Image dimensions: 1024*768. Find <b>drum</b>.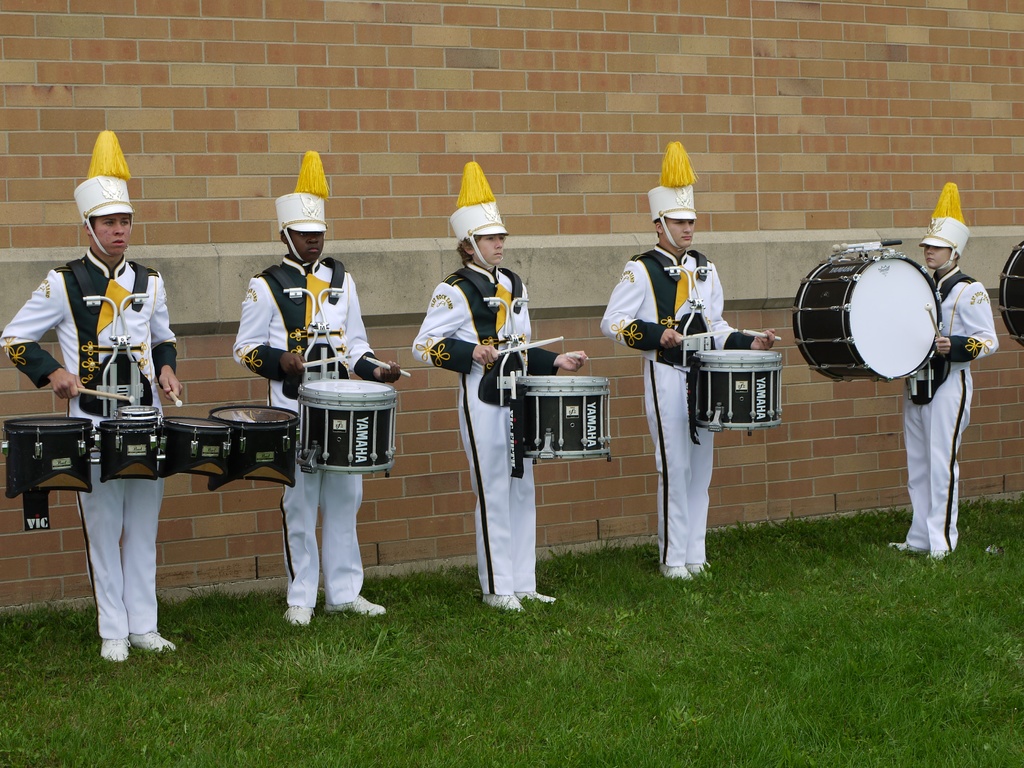
BBox(92, 413, 172, 483).
